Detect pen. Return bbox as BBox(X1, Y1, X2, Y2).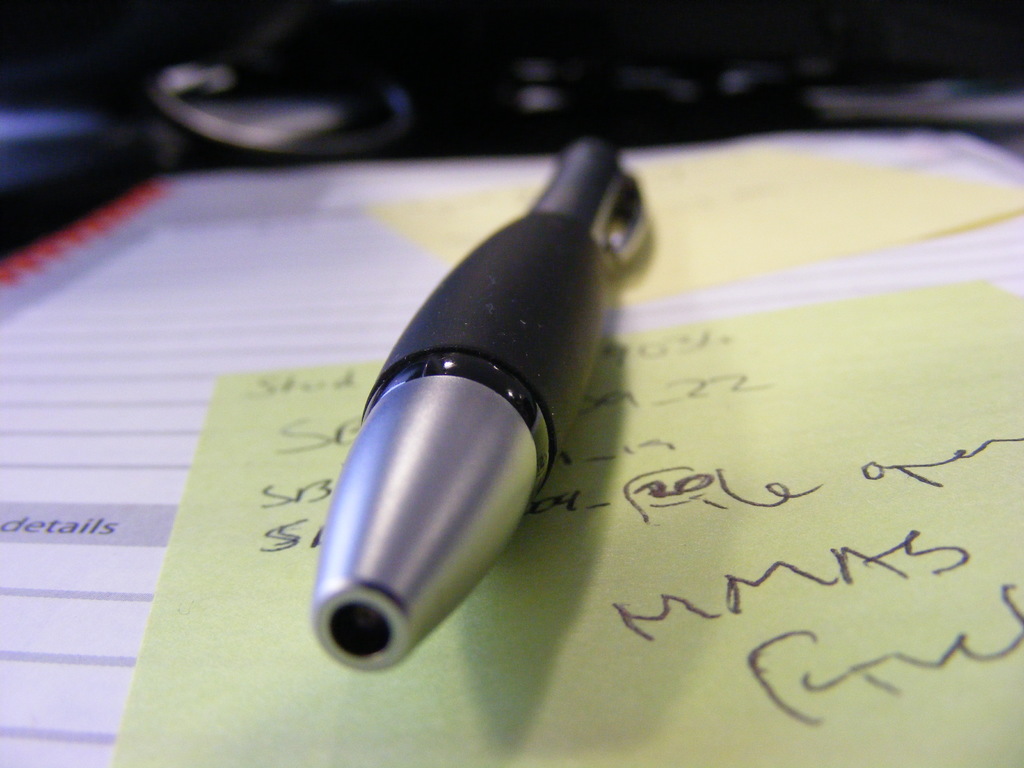
BBox(283, 131, 659, 658).
